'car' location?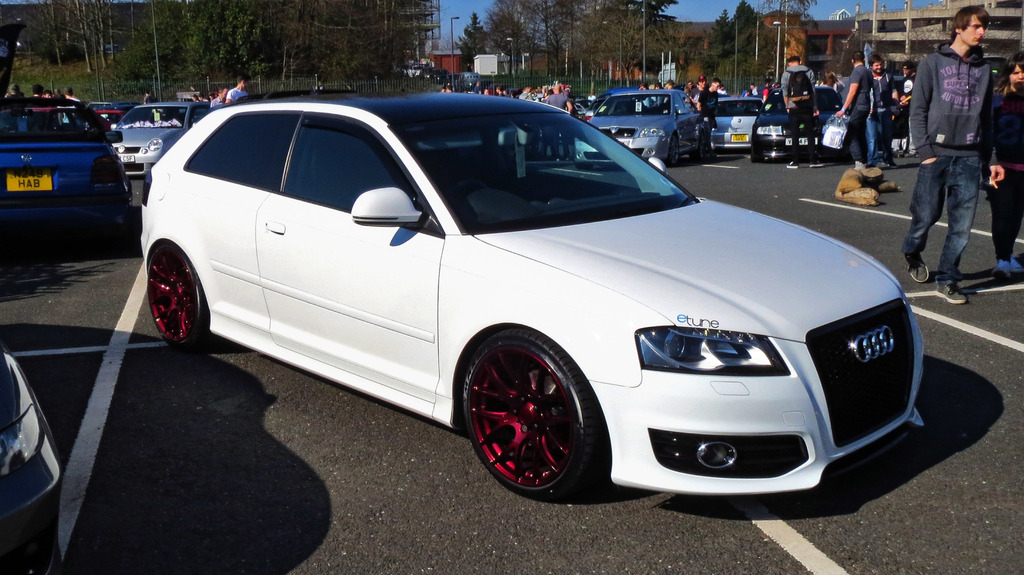
568,84,703,170
